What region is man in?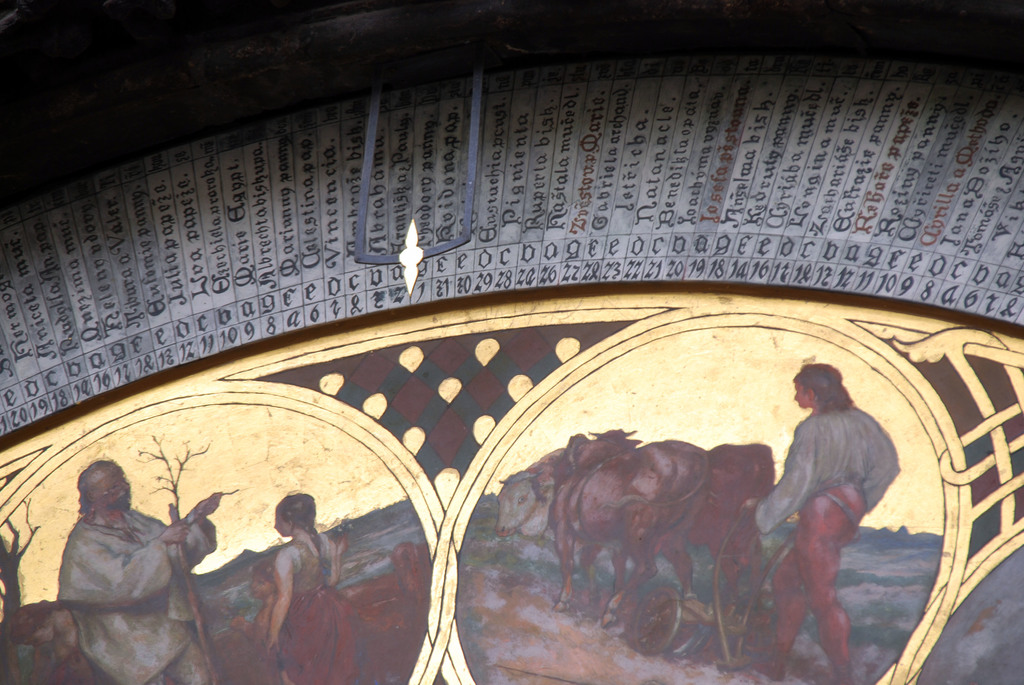
l=56, t=459, r=222, b=684.
